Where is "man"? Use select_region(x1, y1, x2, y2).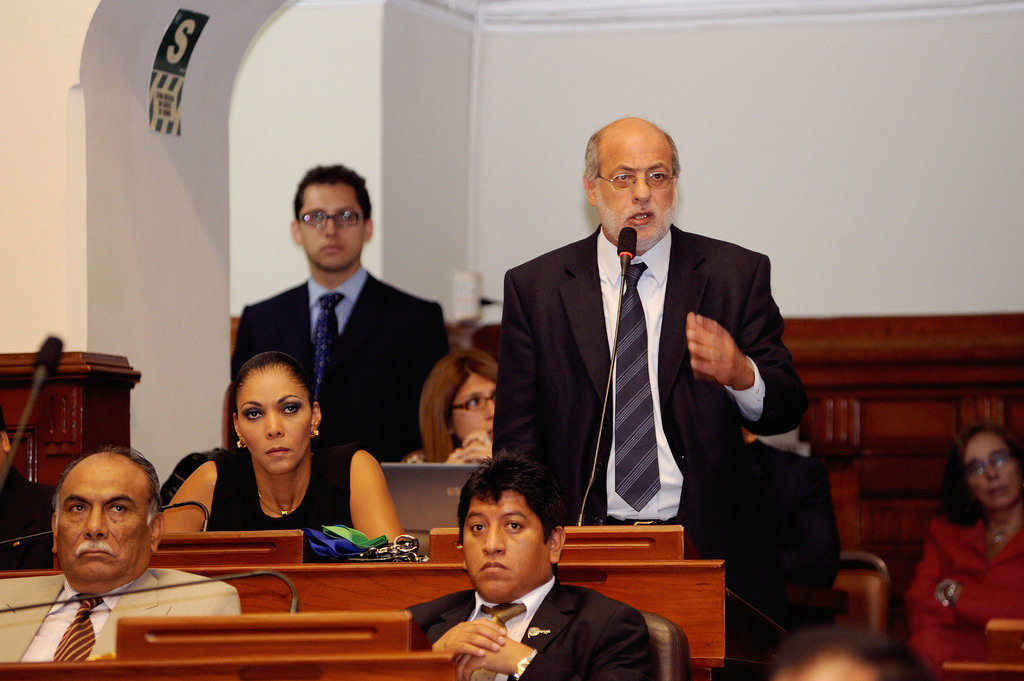
select_region(769, 620, 935, 680).
